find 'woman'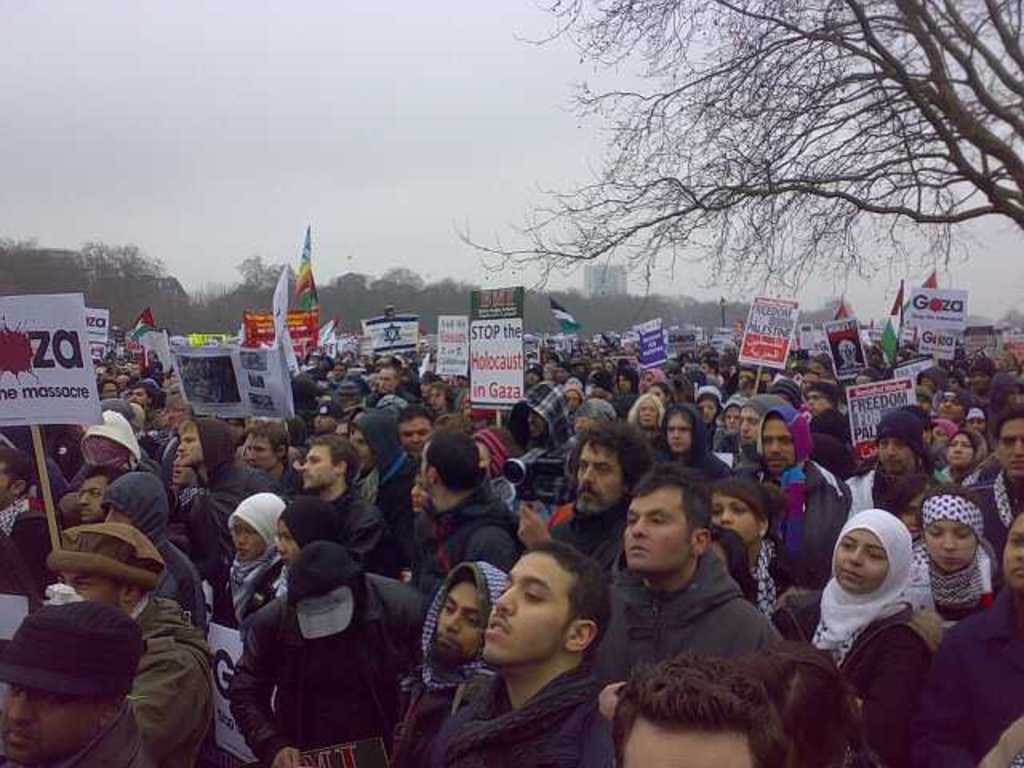
x1=766 y1=638 x2=883 y2=766
